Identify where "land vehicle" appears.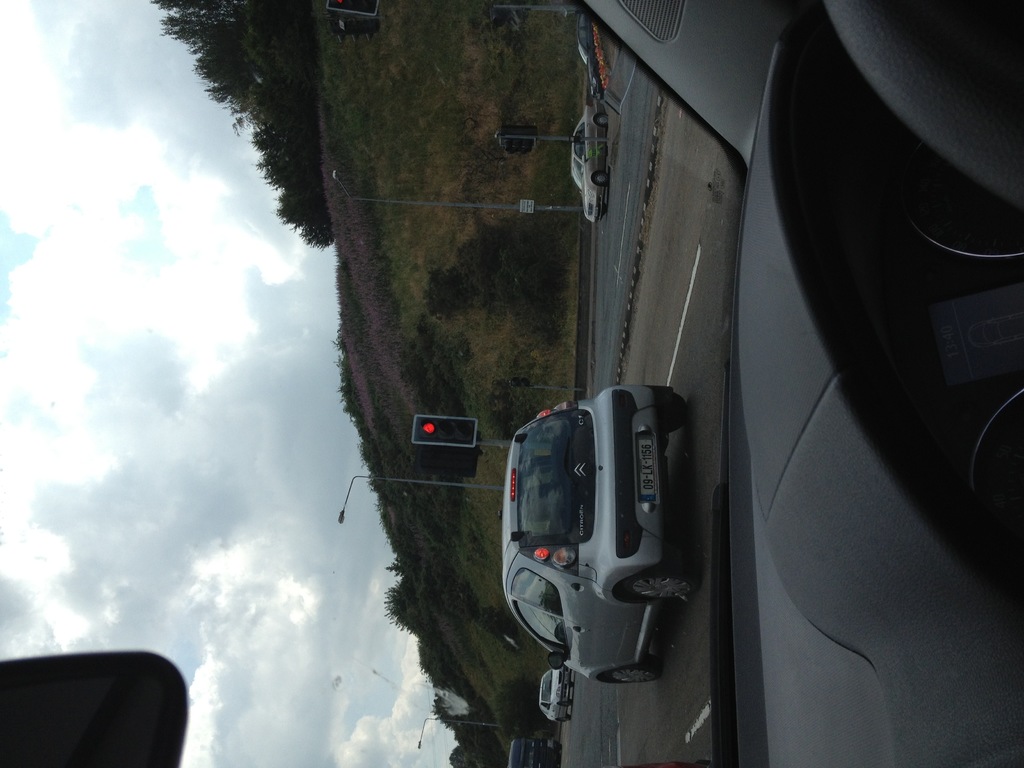
Appears at left=505, top=737, right=562, bottom=767.
